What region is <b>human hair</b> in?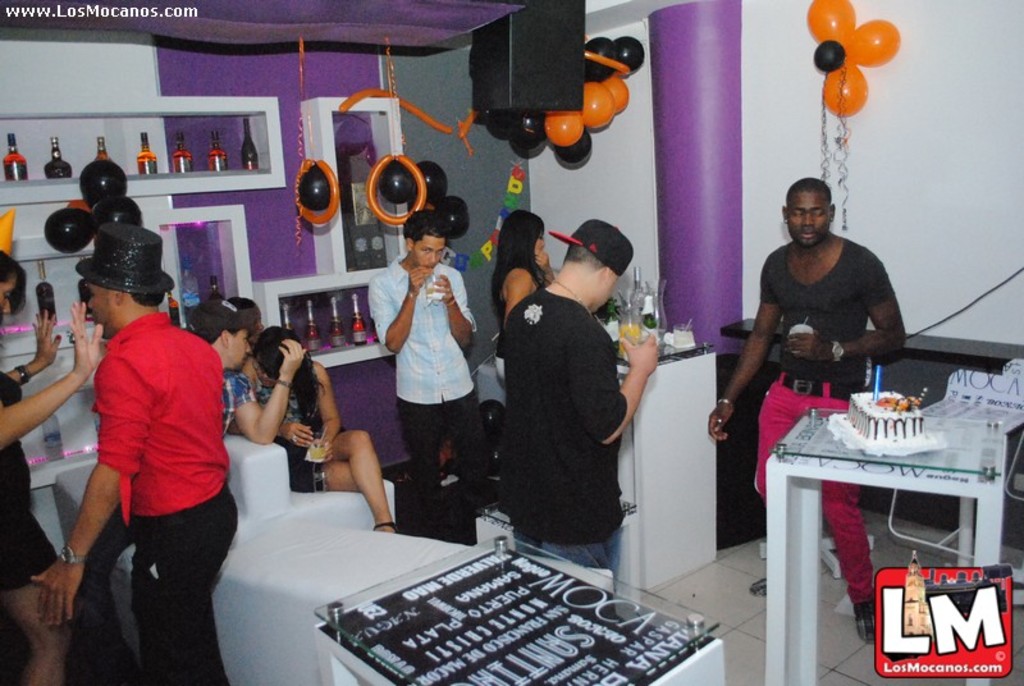
402:207:452:251.
